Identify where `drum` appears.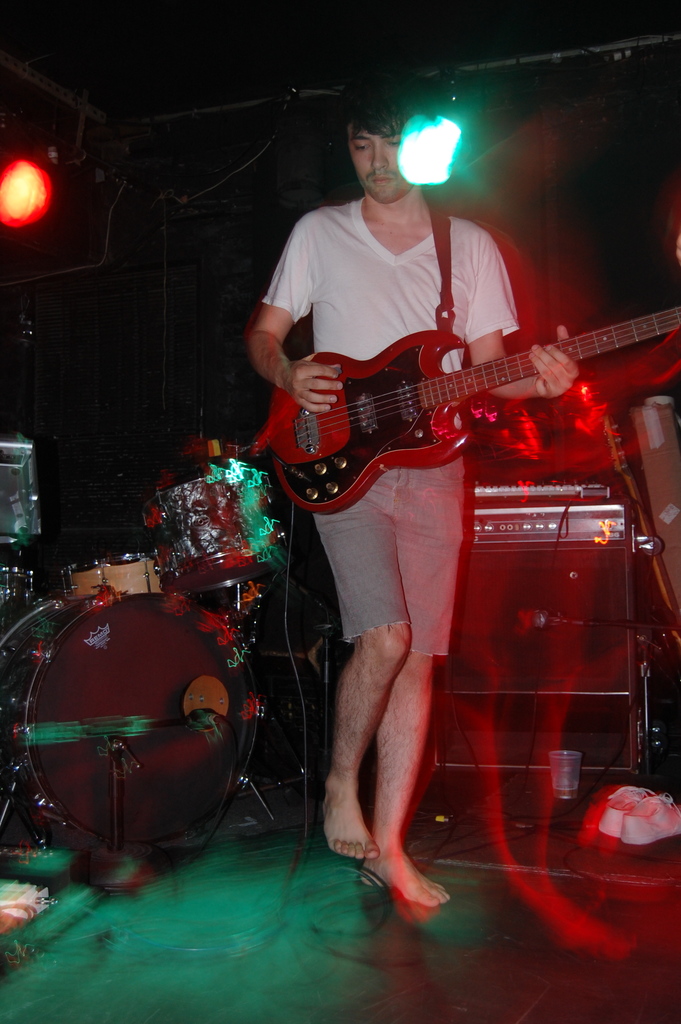
Appears at BBox(140, 452, 286, 609).
